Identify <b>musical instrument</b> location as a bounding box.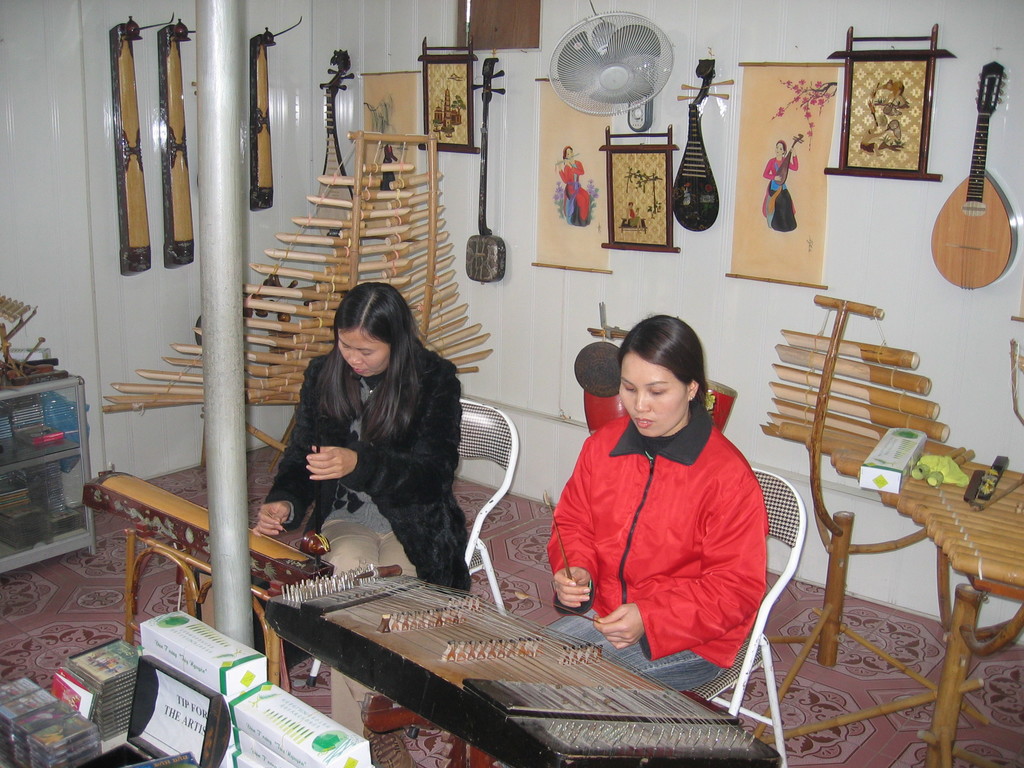
bbox=[251, 11, 310, 216].
